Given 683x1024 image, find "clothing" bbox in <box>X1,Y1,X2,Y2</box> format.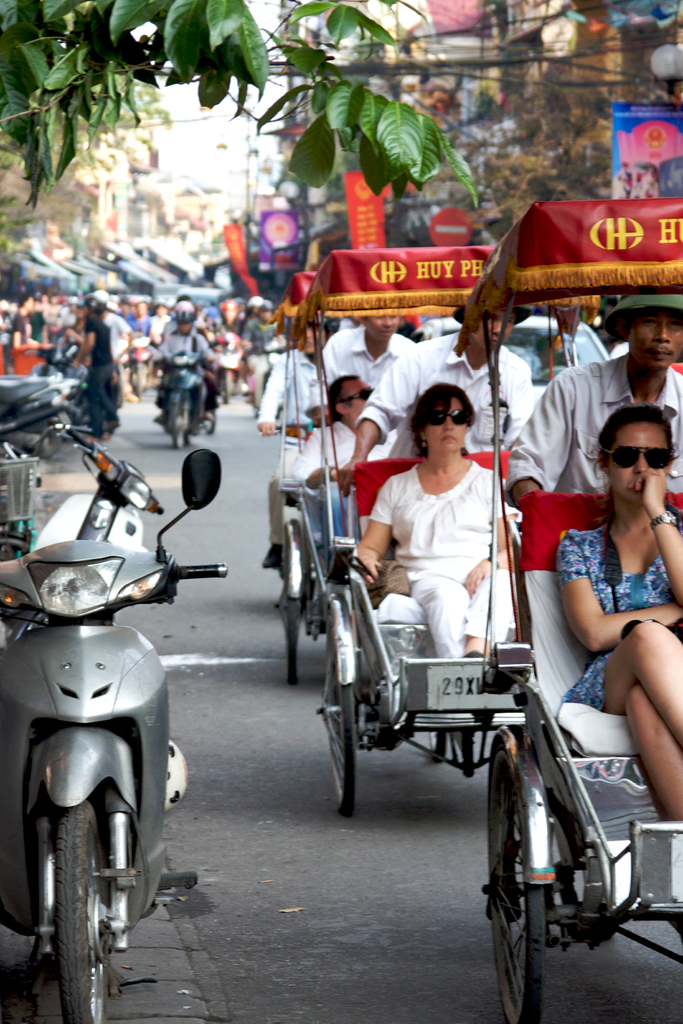
<box>86,309,120,440</box>.
